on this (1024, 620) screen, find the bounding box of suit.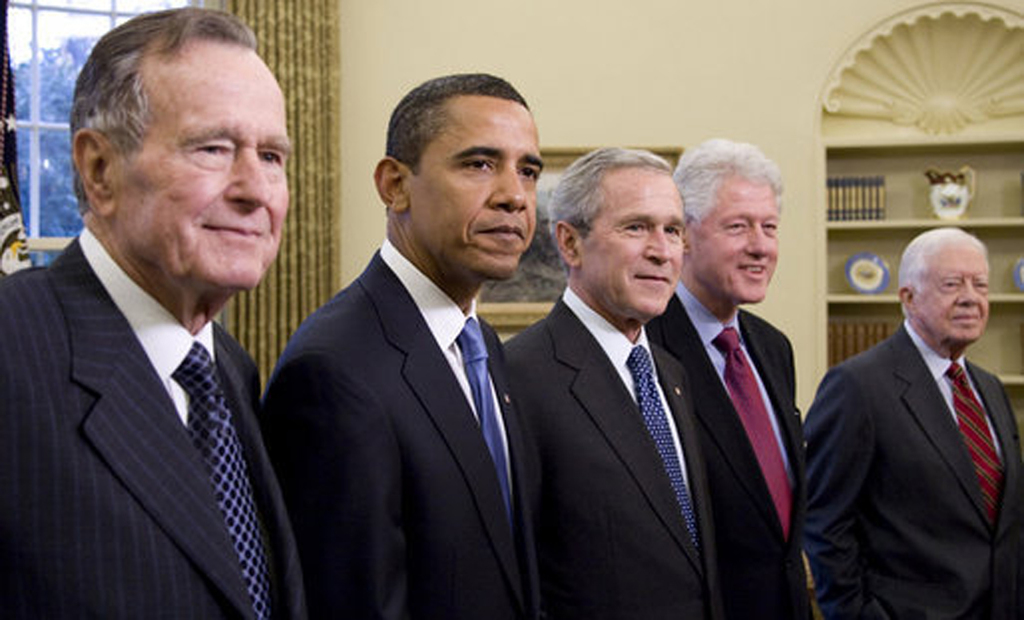
Bounding box: <region>257, 236, 553, 619</region>.
